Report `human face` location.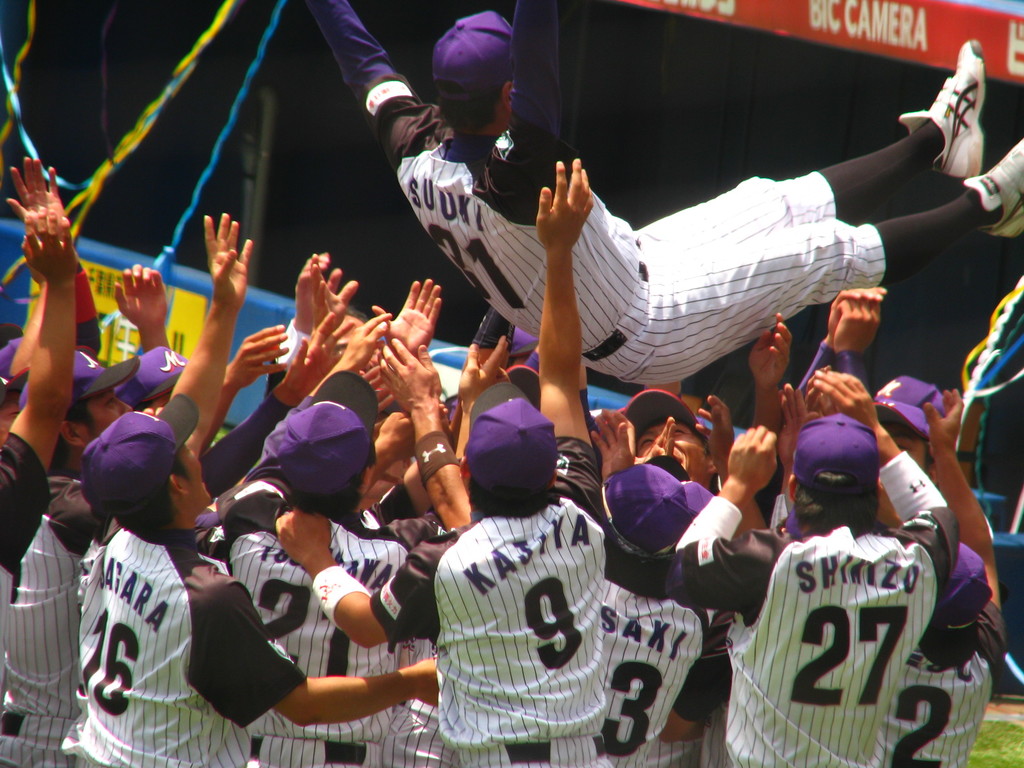
Report: crop(150, 387, 171, 413).
